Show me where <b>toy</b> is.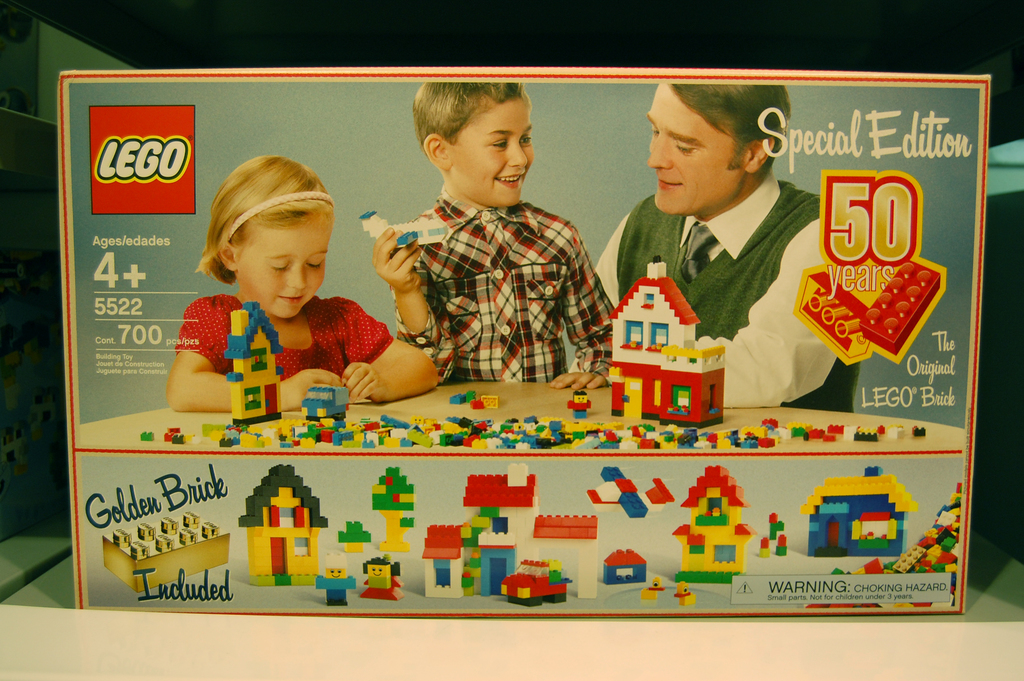
<b>toy</b> is at left=636, top=571, right=660, bottom=599.
